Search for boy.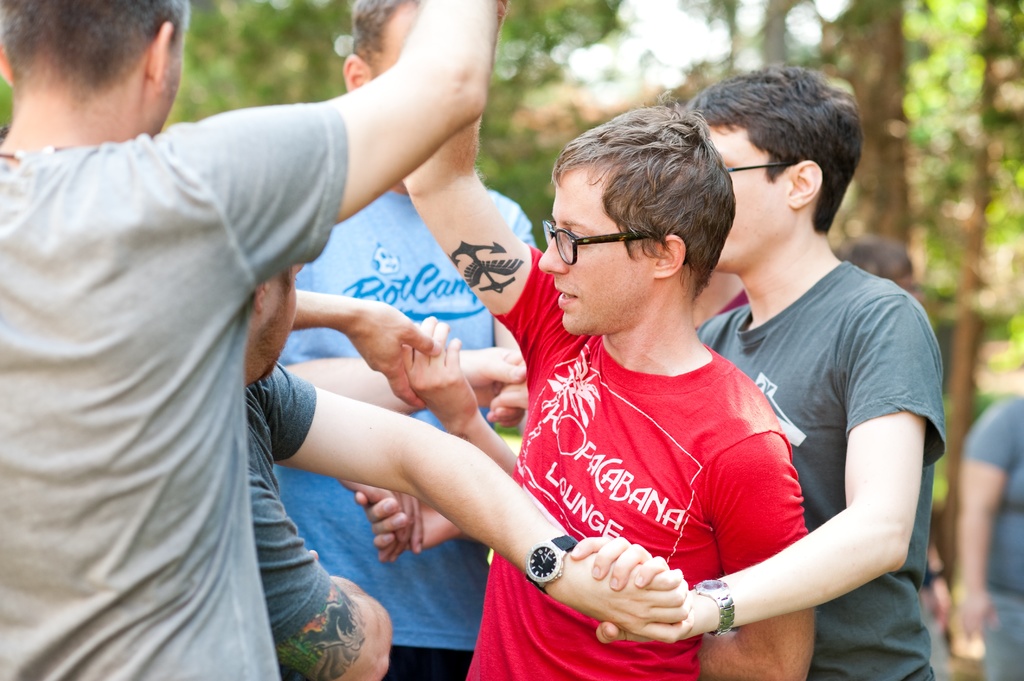
Found at (401,0,812,680).
